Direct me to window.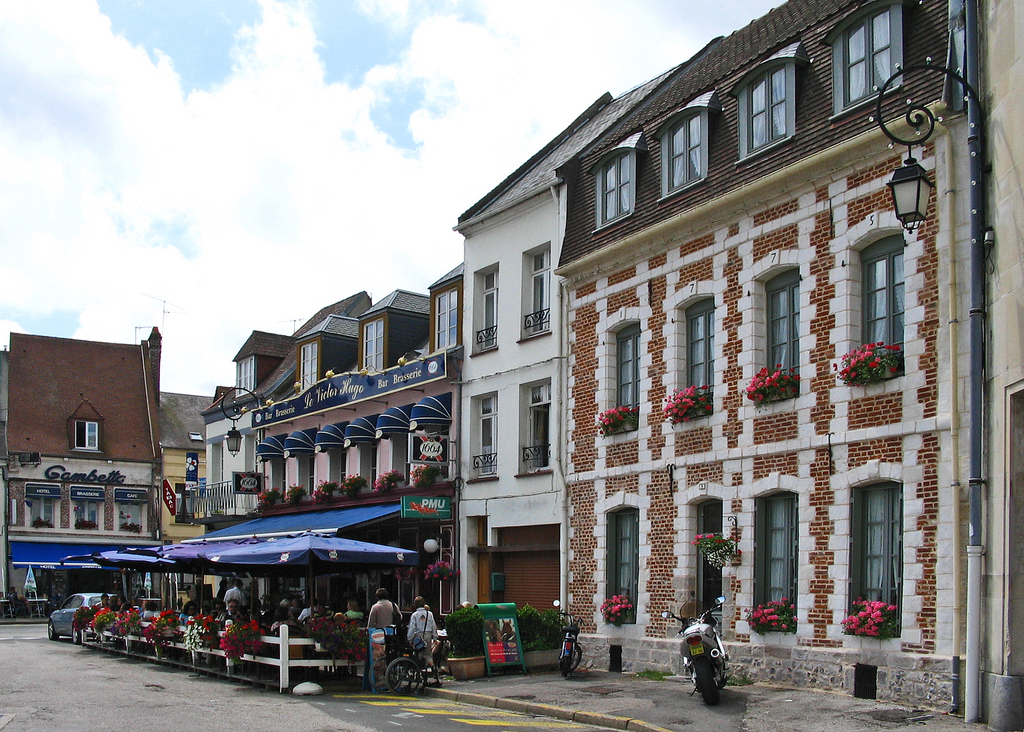
Direction: <box>410,391,454,477</box>.
